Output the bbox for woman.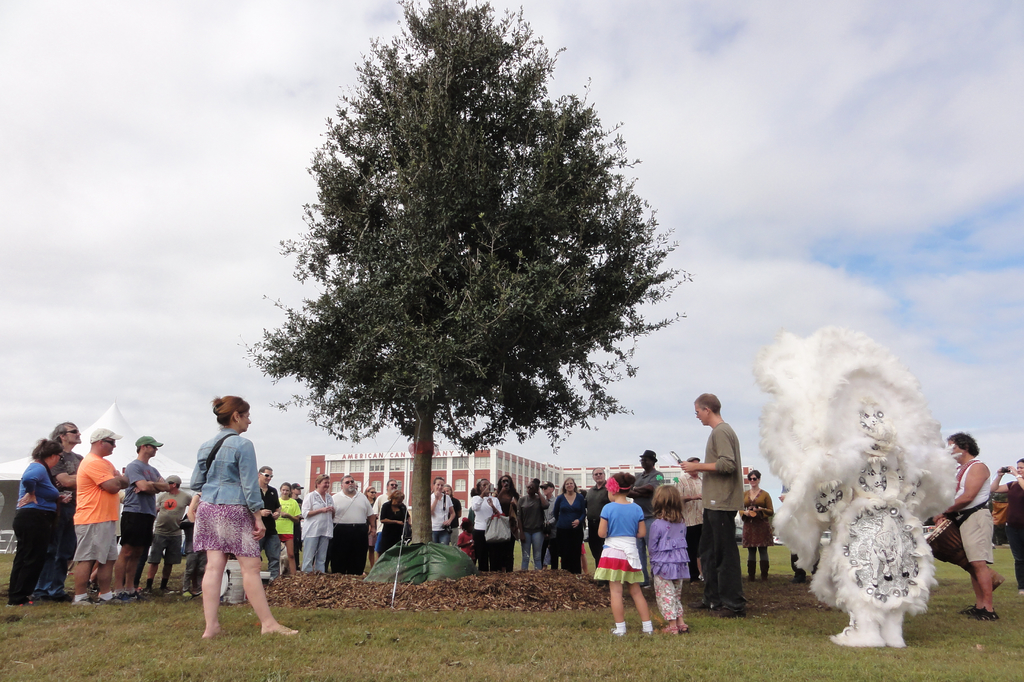
{"x1": 552, "y1": 477, "x2": 584, "y2": 577}.
